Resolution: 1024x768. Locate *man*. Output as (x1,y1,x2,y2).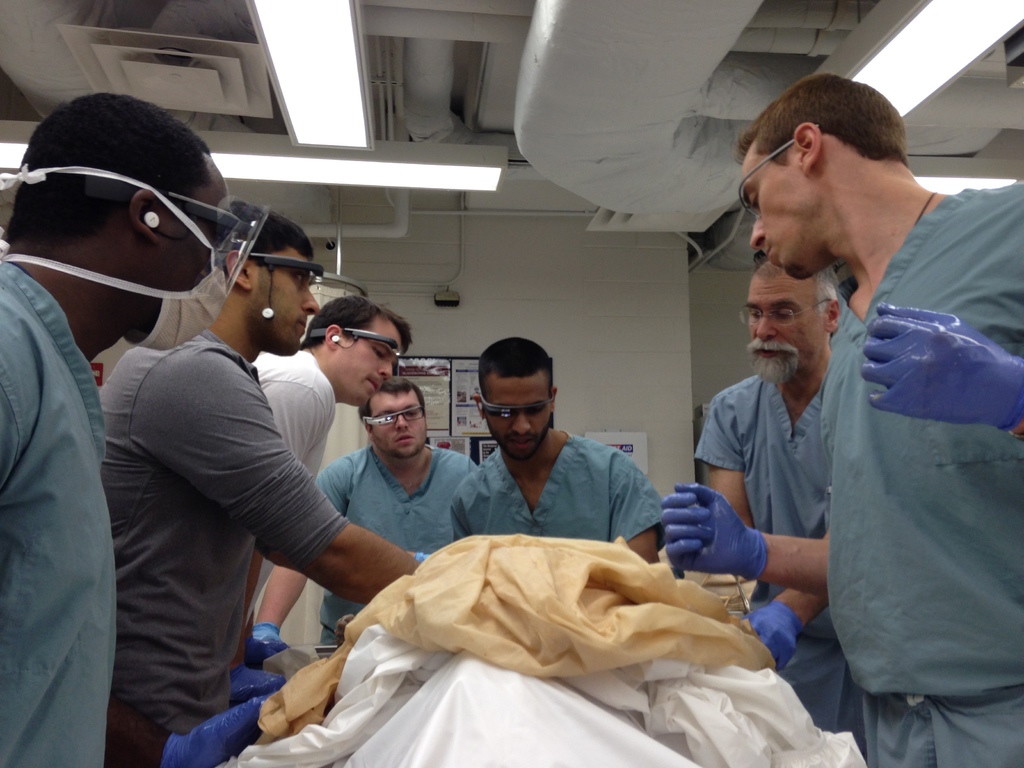
(97,198,429,735).
